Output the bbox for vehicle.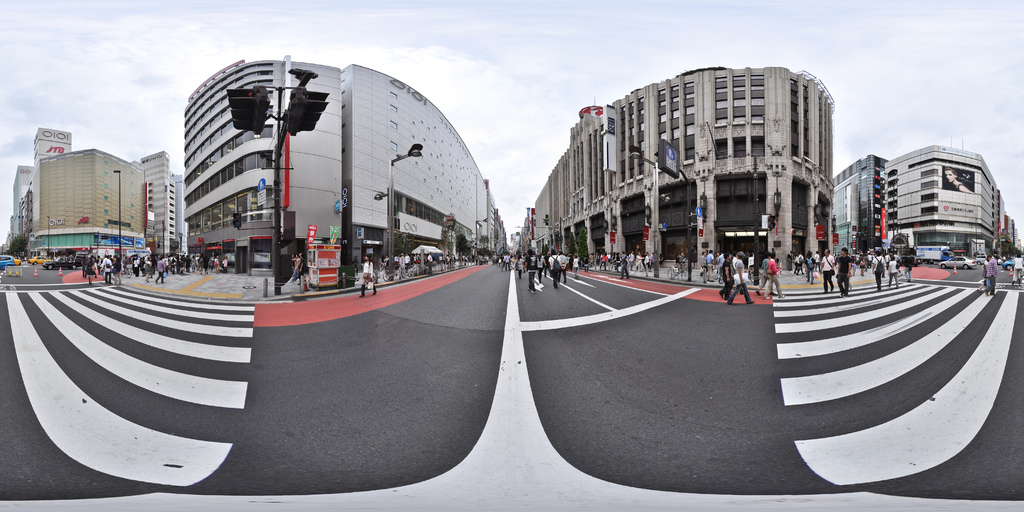
[29, 252, 40, 266].
